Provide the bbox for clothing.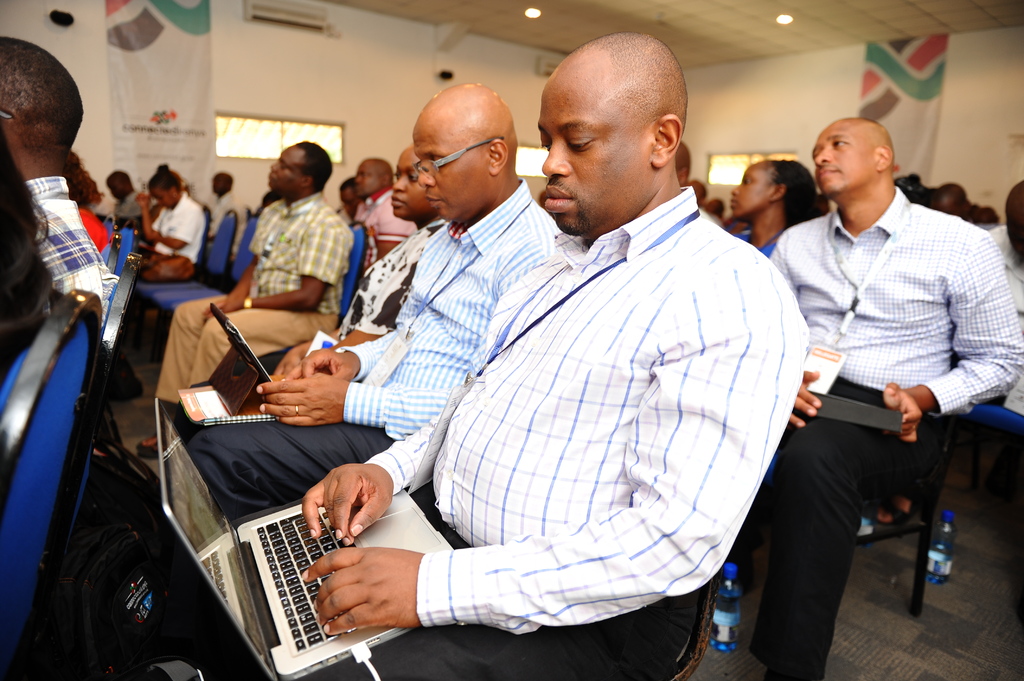
bbox(140, 195, 203, 278).
